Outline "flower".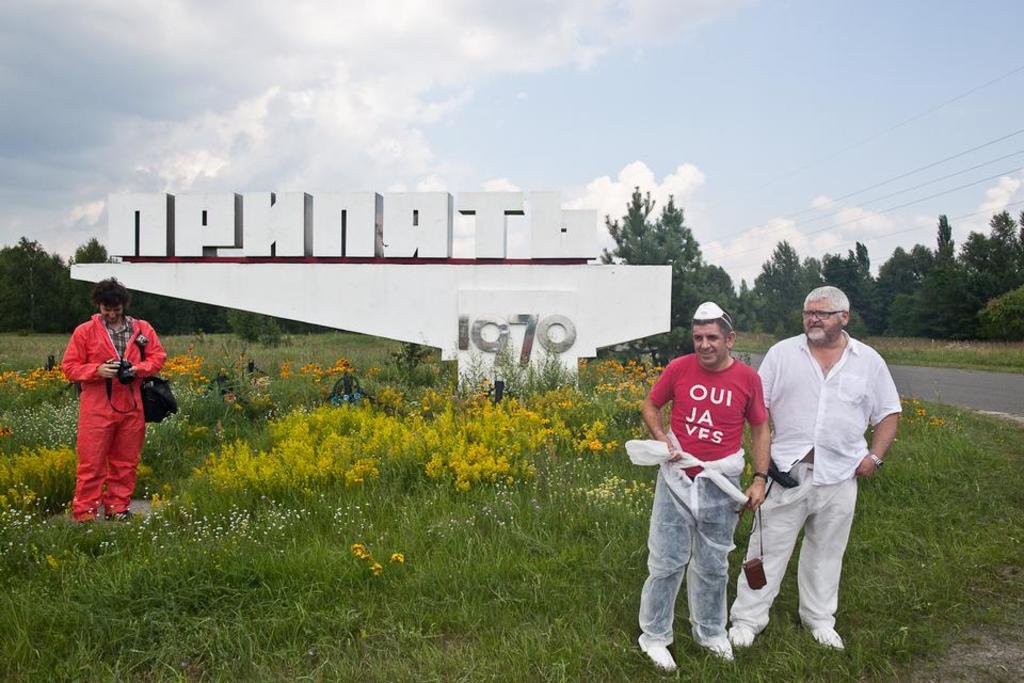
Outline: detection(390, 555, 401, 566).
